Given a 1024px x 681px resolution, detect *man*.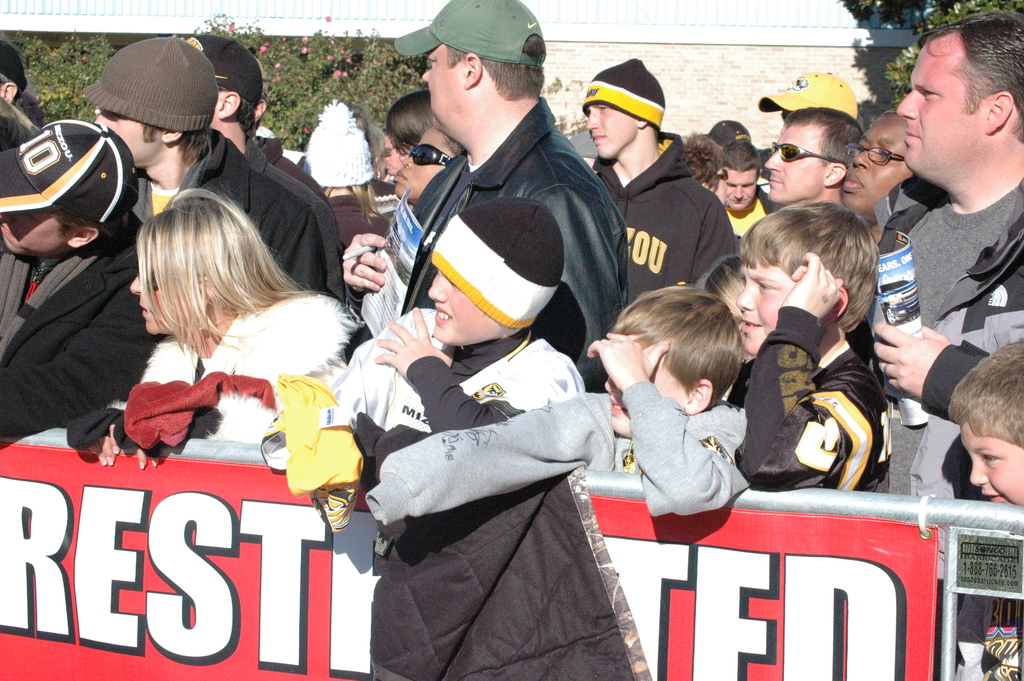
box(766, 101, 863, 210).
